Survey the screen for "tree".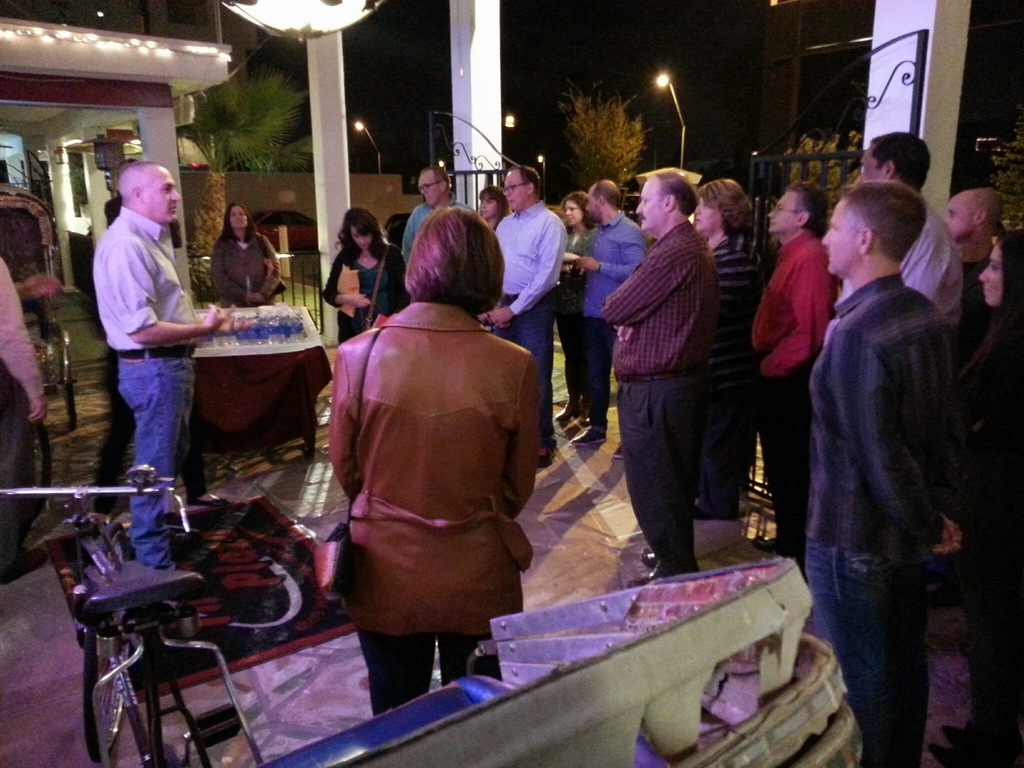
Survey found: box=[175, 51, 317, 260].
